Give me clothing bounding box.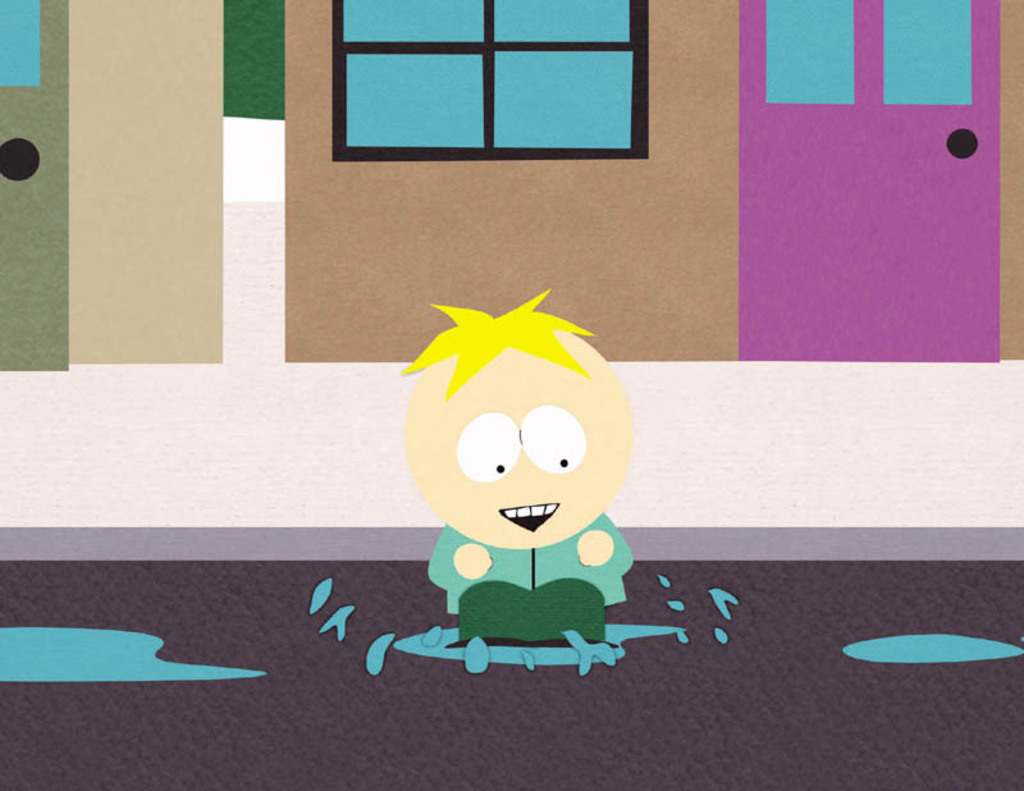
{"left": 426, "top": 511, "right": 634, "bottom": 640}.
